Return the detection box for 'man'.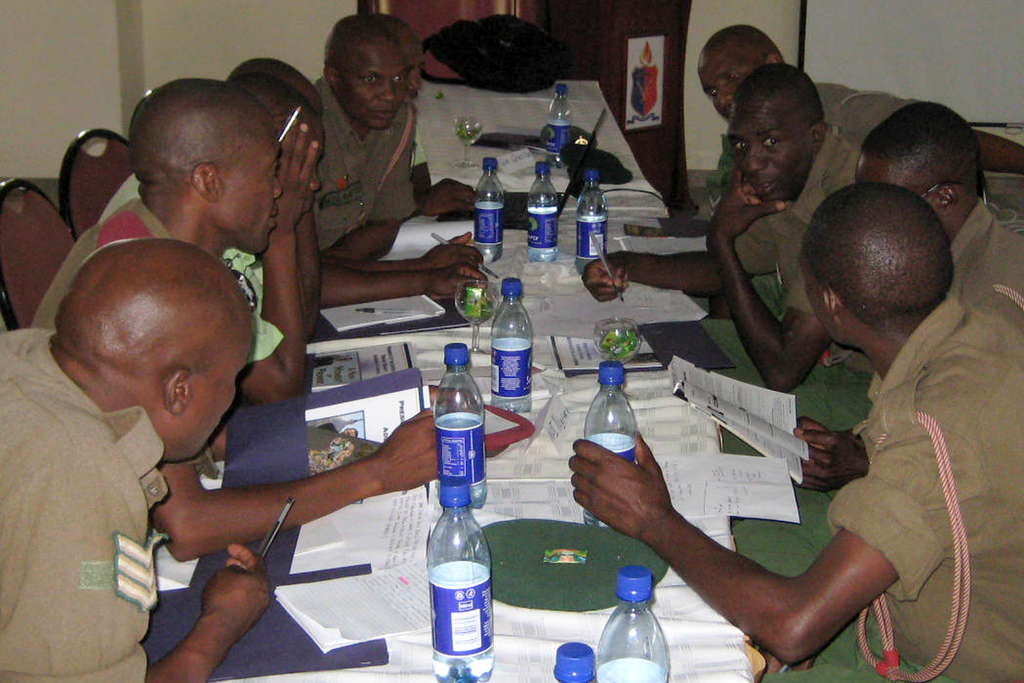
564, 185, 1023, 682.
